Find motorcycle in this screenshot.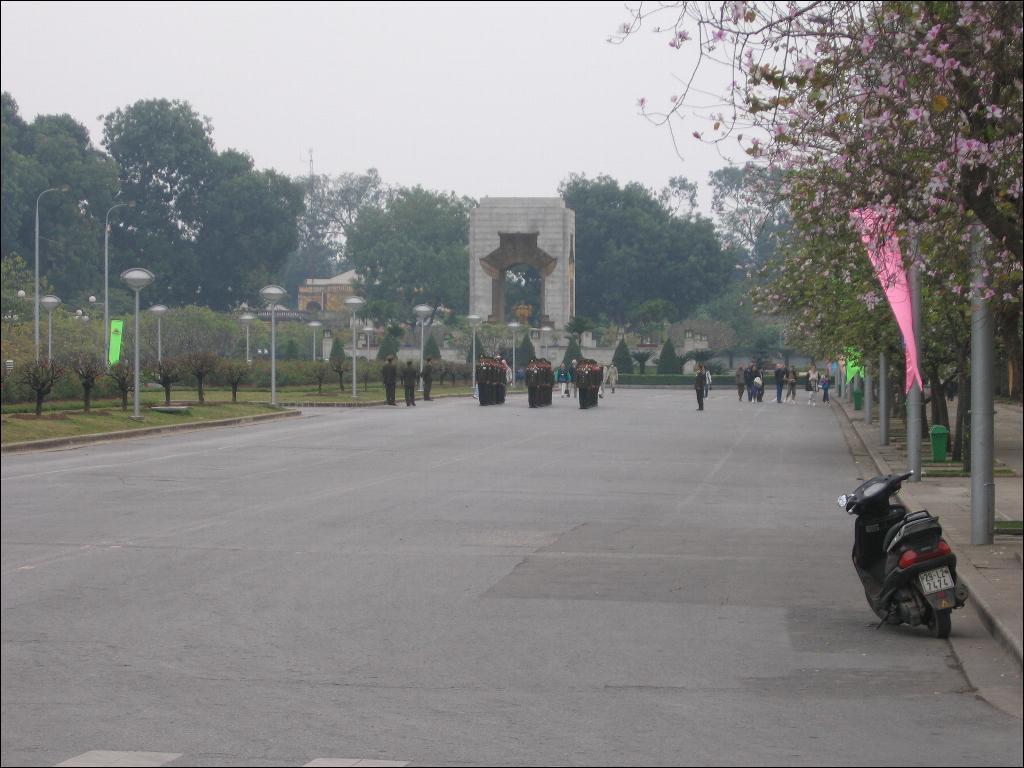
The bounding box for motorcycle is (left=855, top=469, right=968, bottom=610).
